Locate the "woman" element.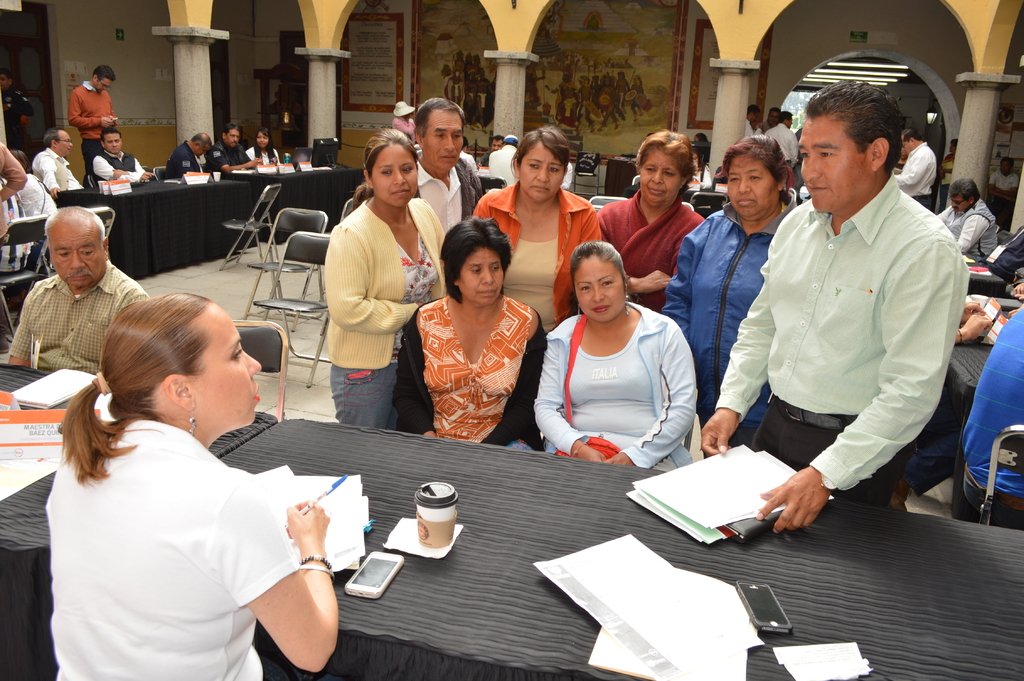
Element bbox: rect(0, 140, 28, 240).
